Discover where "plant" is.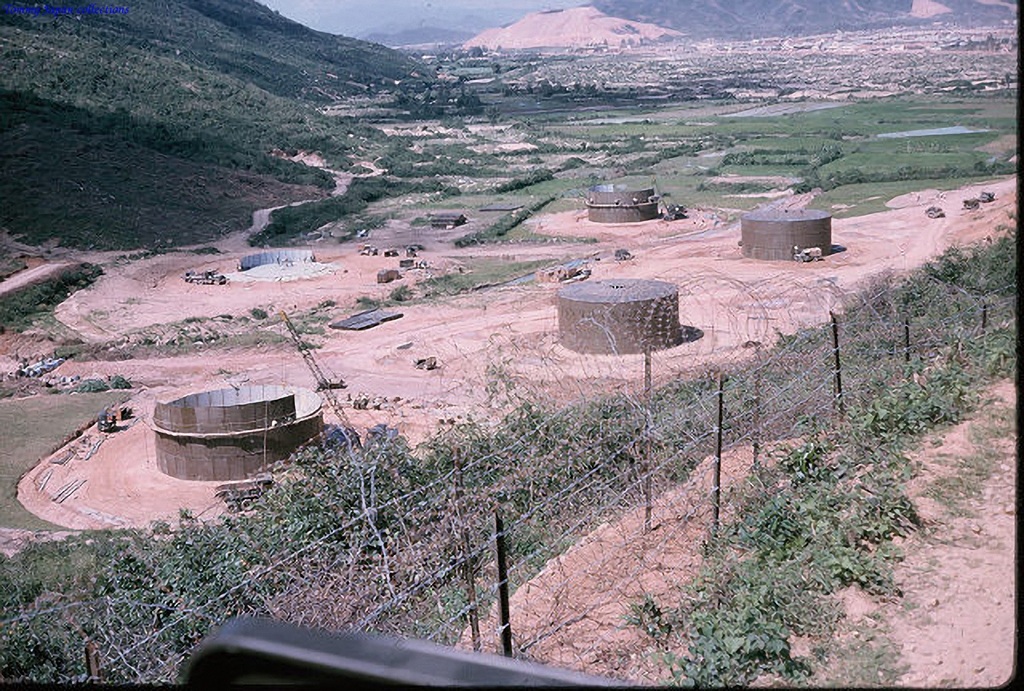
Discovered at <box>70,377,113,393</box>.
